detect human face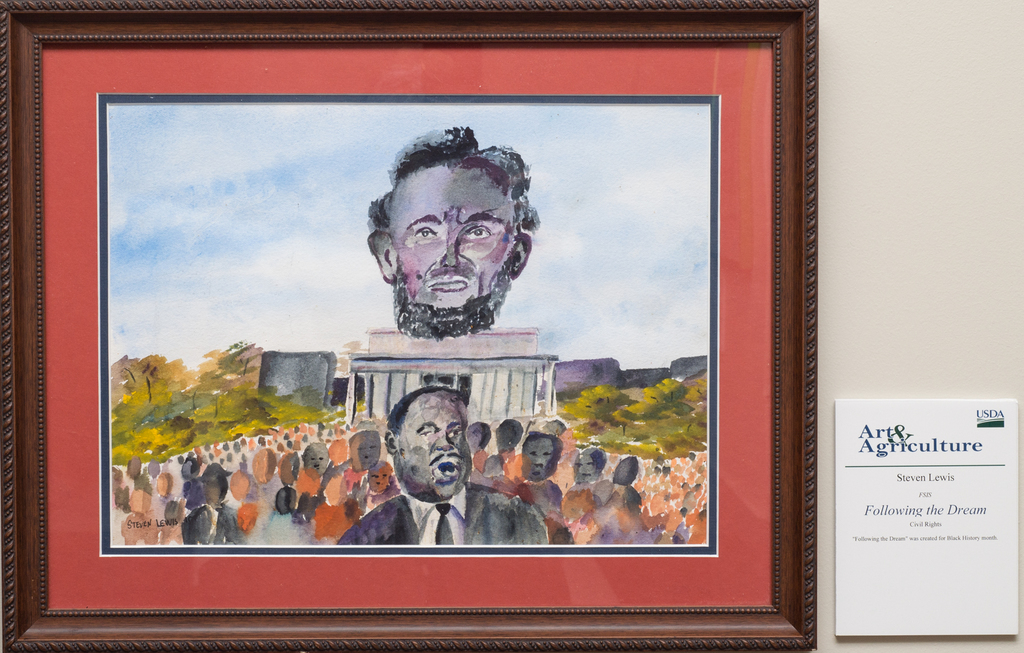
x1=390, y1=383, x2=471, y2=490
